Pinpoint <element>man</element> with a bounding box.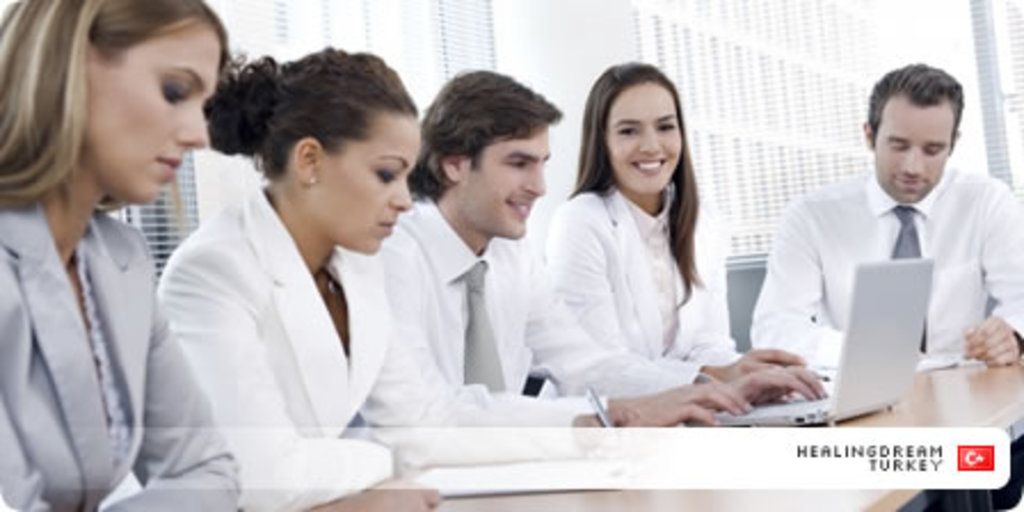
x1=359, y1=69, x2=738, y2=446.
